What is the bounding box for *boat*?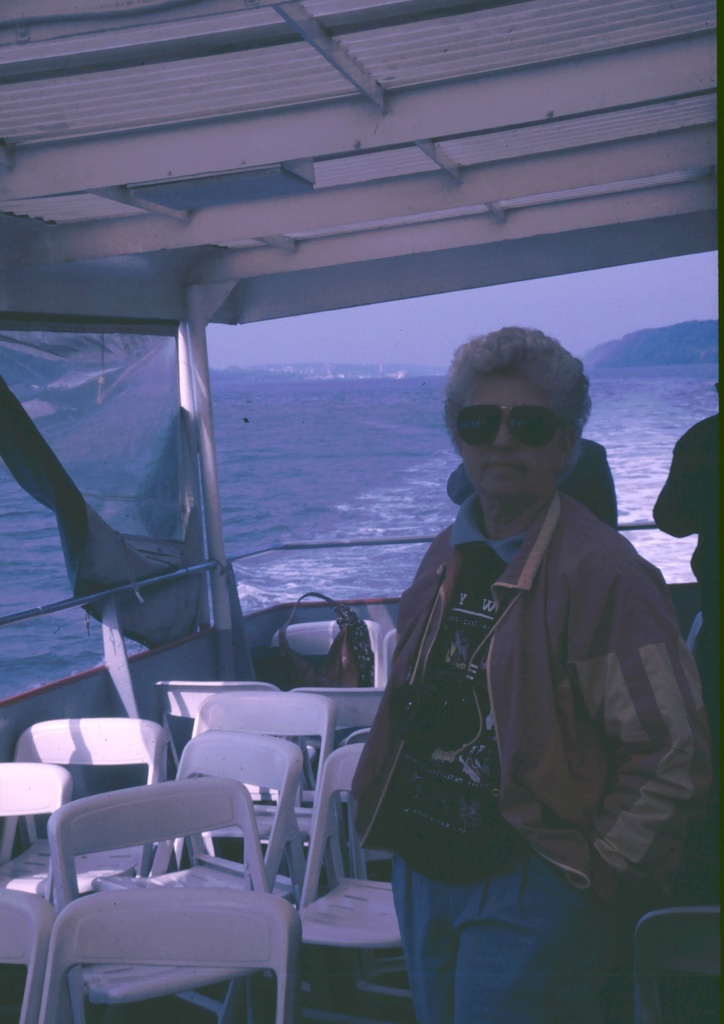
0:0:723:1023.
